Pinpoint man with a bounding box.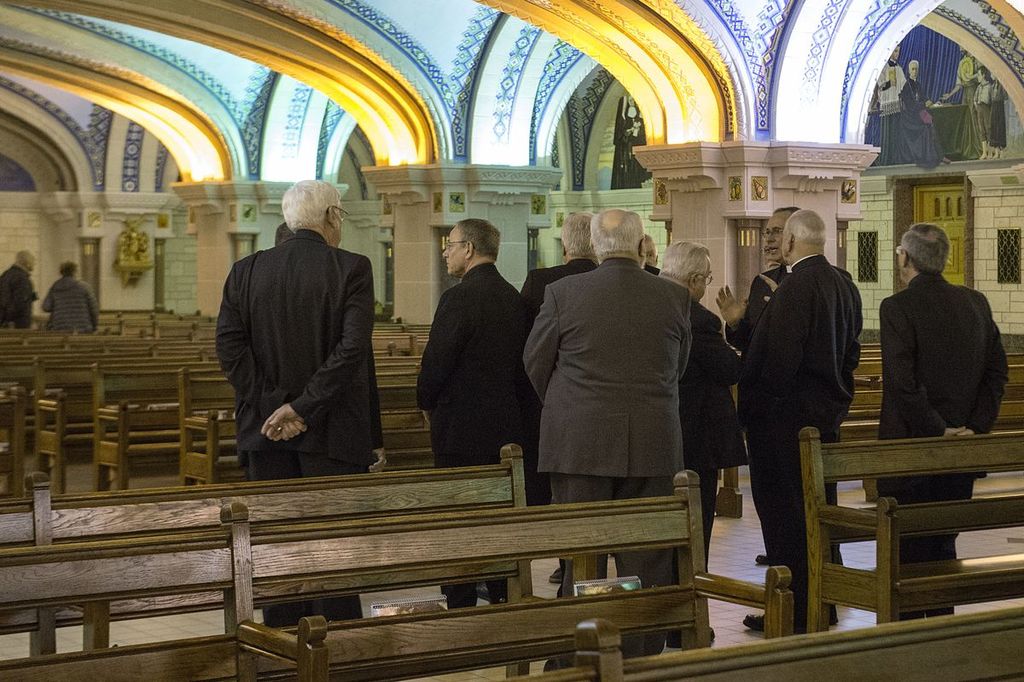
(x1=940, y1=44, x2=984, y2=158).
